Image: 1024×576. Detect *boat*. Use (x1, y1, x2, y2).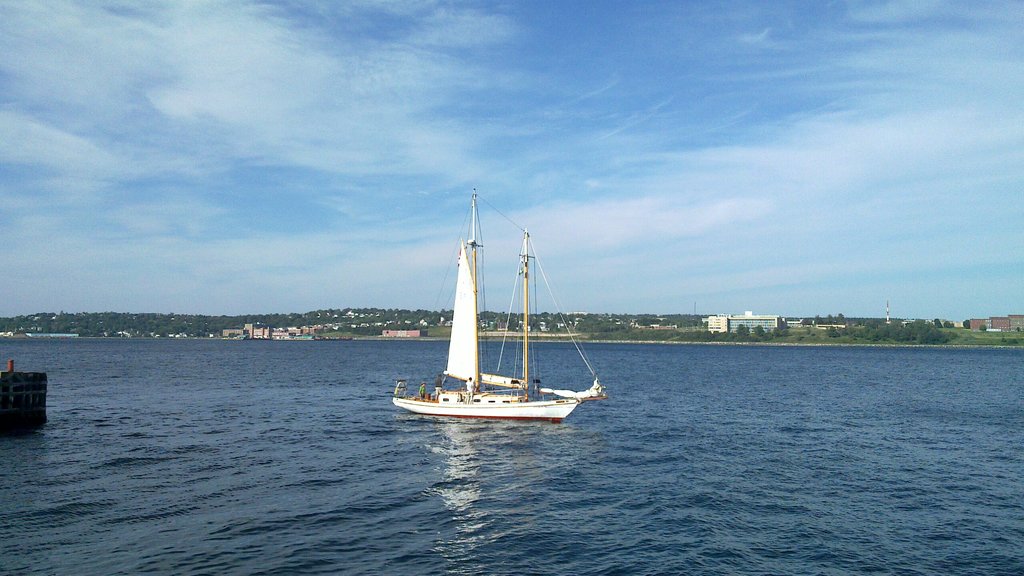
(381, 194, 617, 444).
